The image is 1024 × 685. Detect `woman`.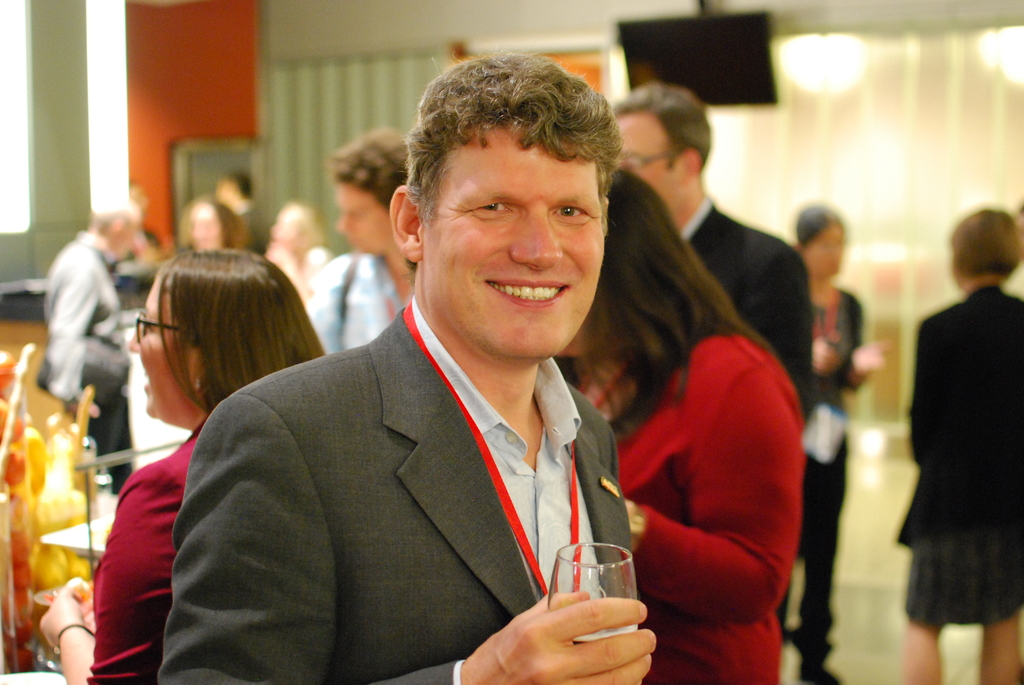
Detection: bbox=[786, 201, 893, 684].
